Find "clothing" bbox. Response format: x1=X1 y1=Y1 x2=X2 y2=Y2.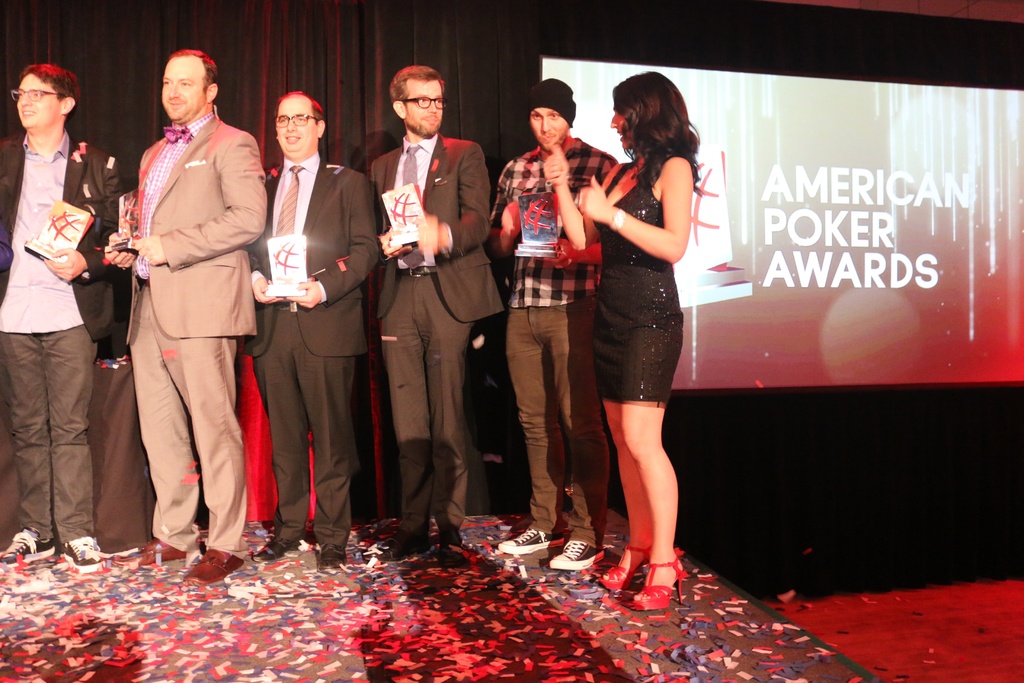
x1=488 y1=145 x2=619 y2=550.
